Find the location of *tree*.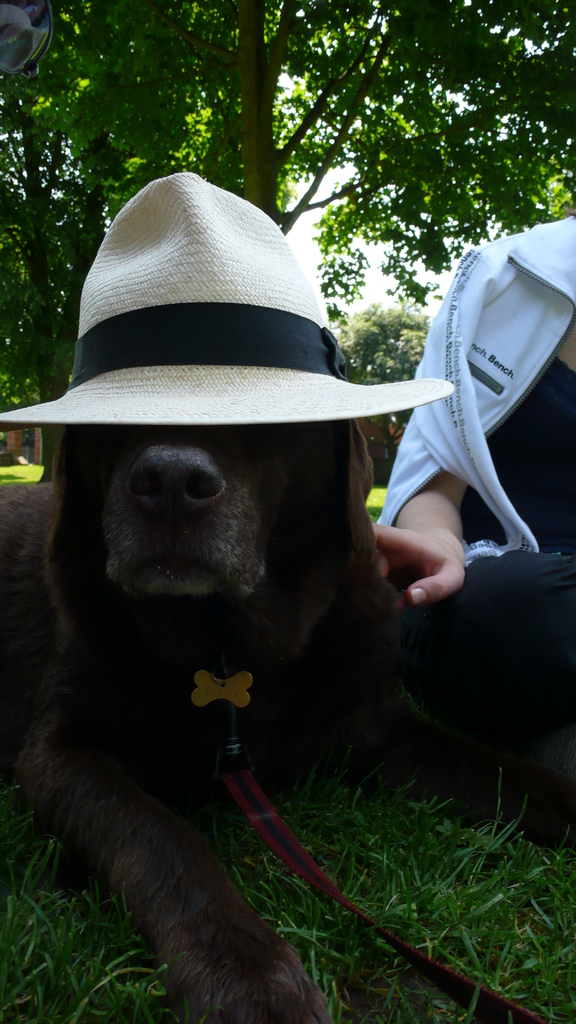
Location: 0/0/575/819.
